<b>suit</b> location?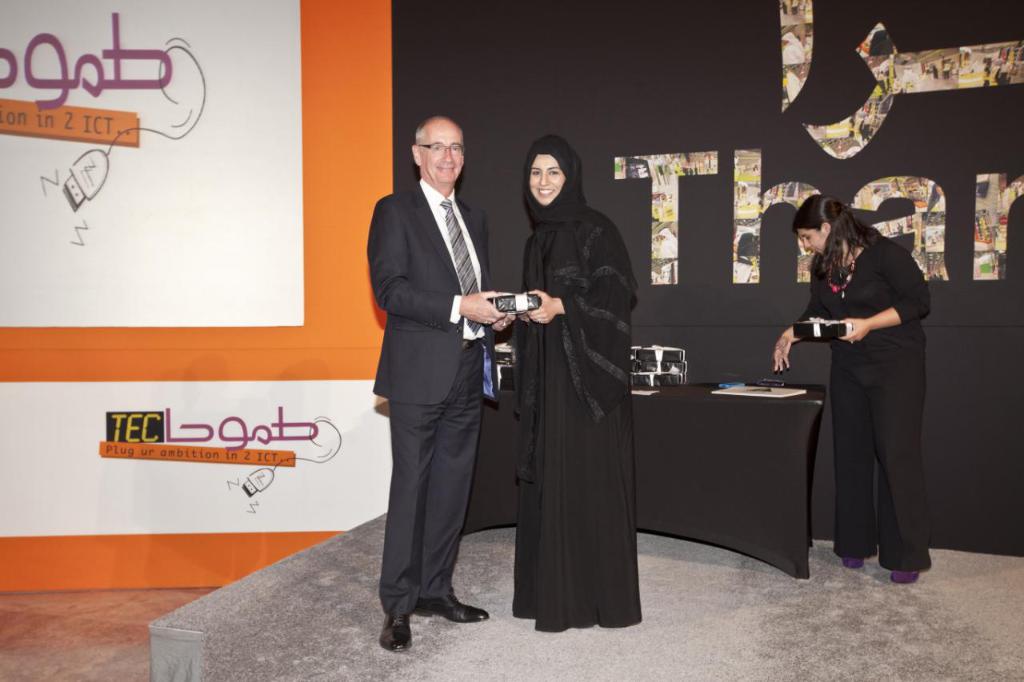
(x1=366, y1=105, x2=510, y2=664)
